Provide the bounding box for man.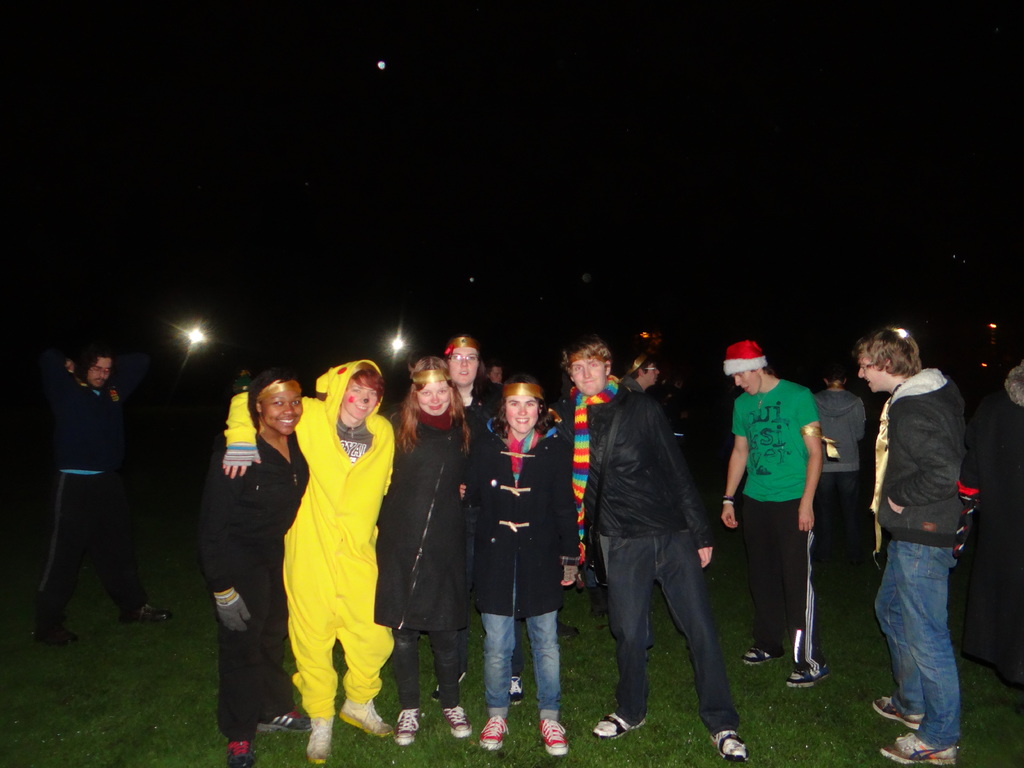
{"left": 816, "top": 367, "right": 870, "bottom": 562}.
